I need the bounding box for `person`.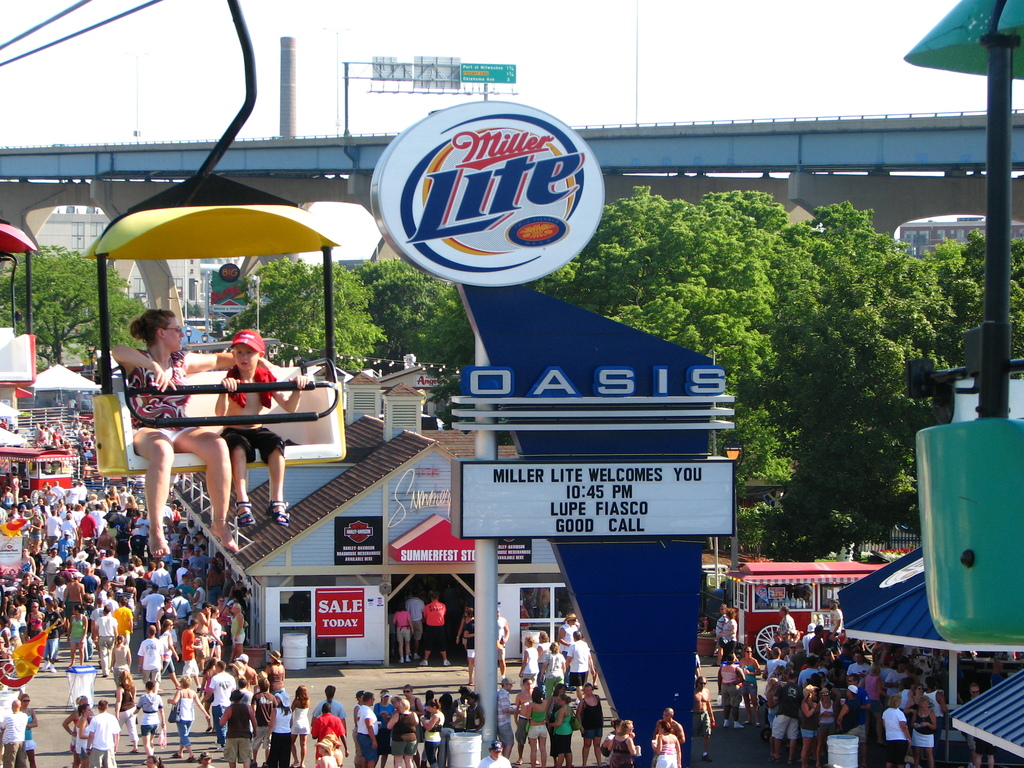
Here it is: (817,679,838,762).
